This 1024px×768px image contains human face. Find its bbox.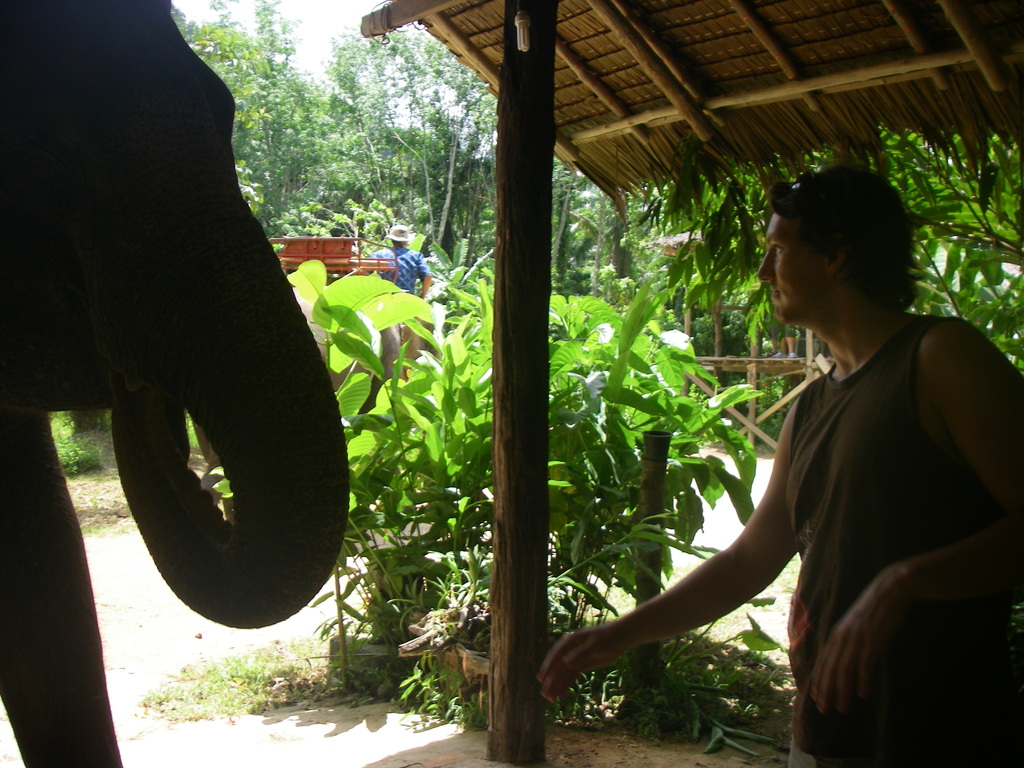
{"left": 757, "top": 214, "right": 826, "bottom": 322}.
